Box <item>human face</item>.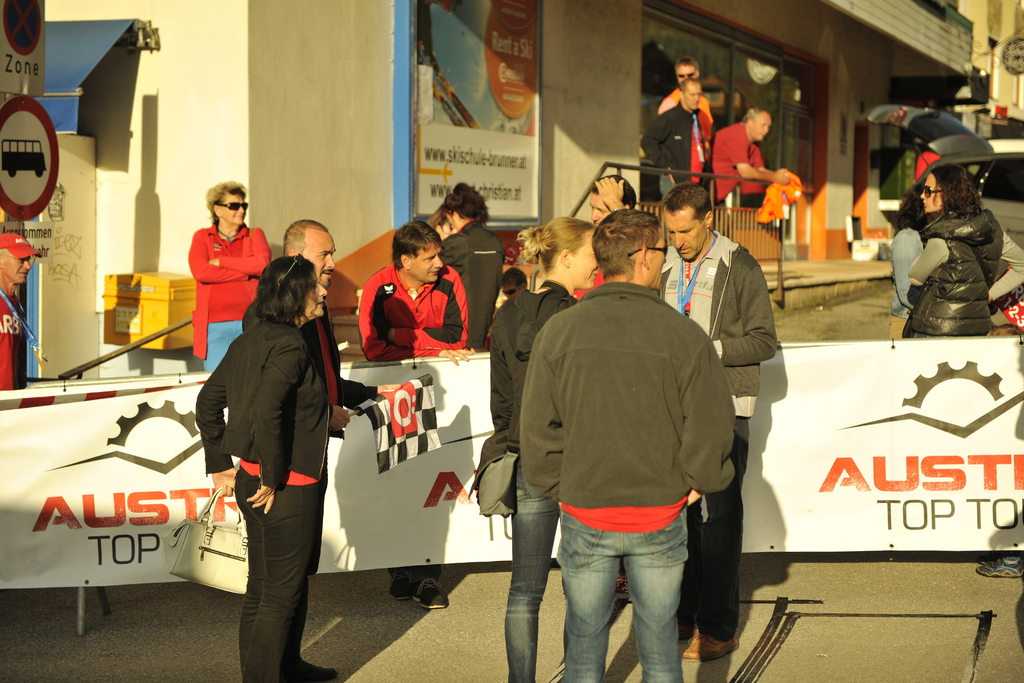
(left=666, top=214, right=705, bottom=259).
